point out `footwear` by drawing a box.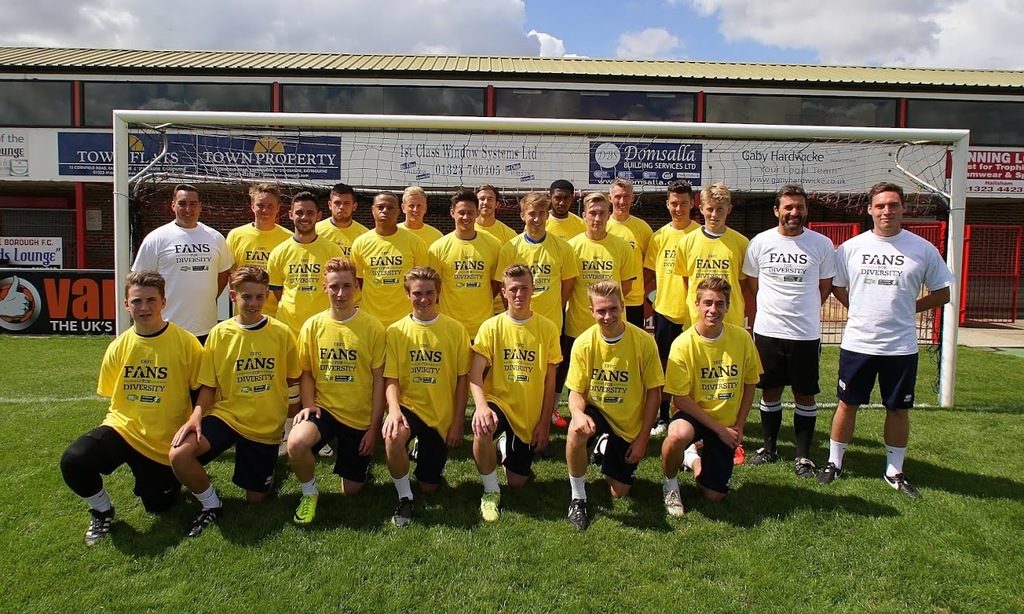
bbox(593, 429, 607, 464).
